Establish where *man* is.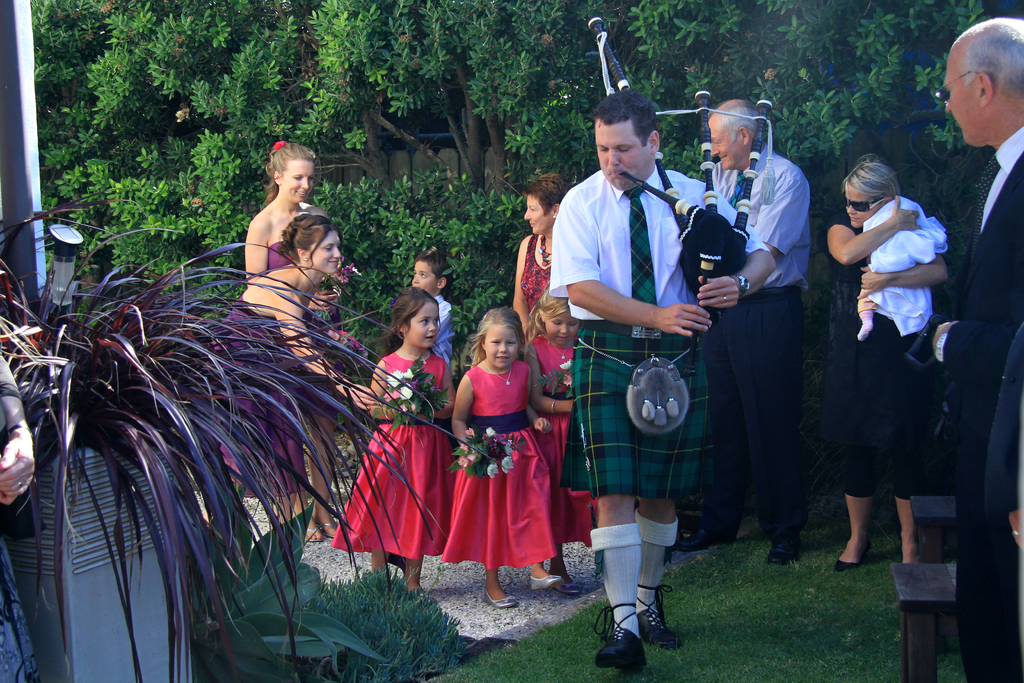
Established at left=940, top=15, right=1023, bottom=682.
